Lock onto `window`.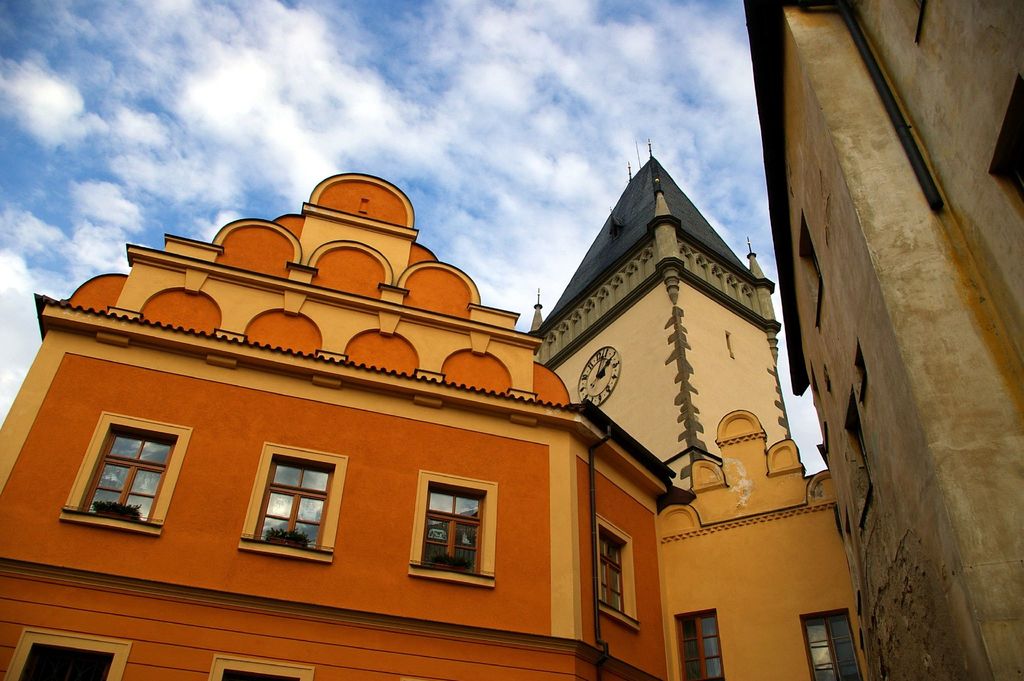
Locked: 88/425/175/524.
